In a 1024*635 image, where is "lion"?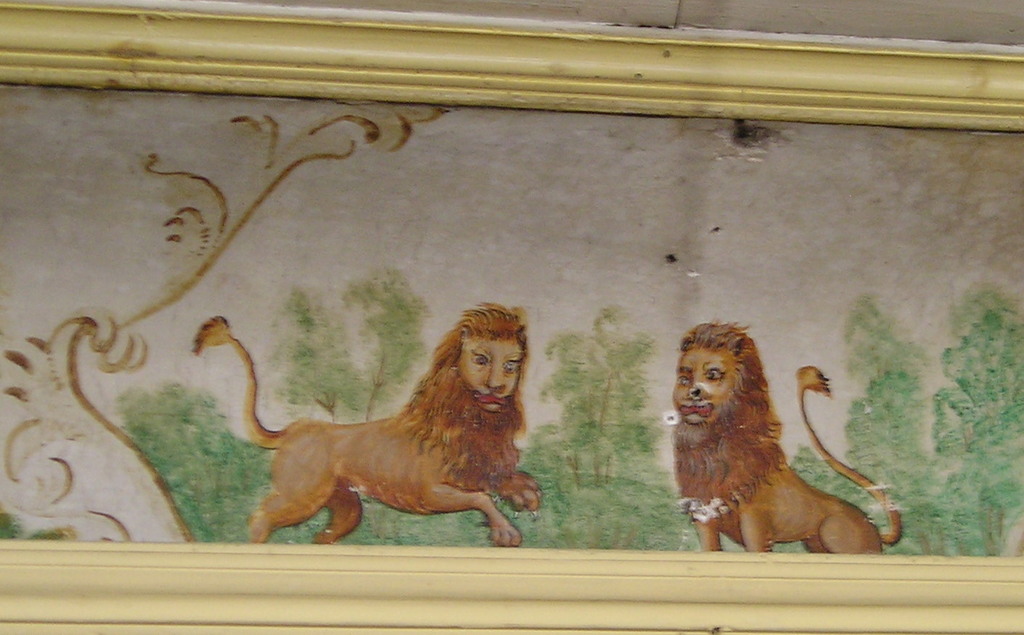
{"x1": 676, "y1": 319, "x2": 906, "y2": 553}.
